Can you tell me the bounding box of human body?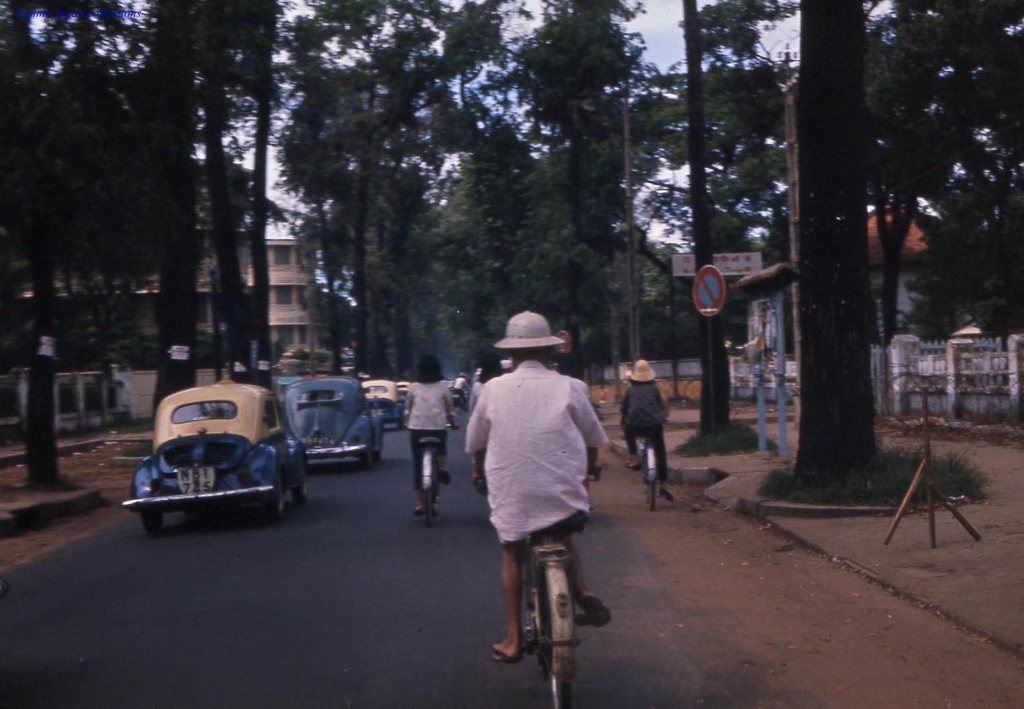
box=[619, 359, 668, 499].
